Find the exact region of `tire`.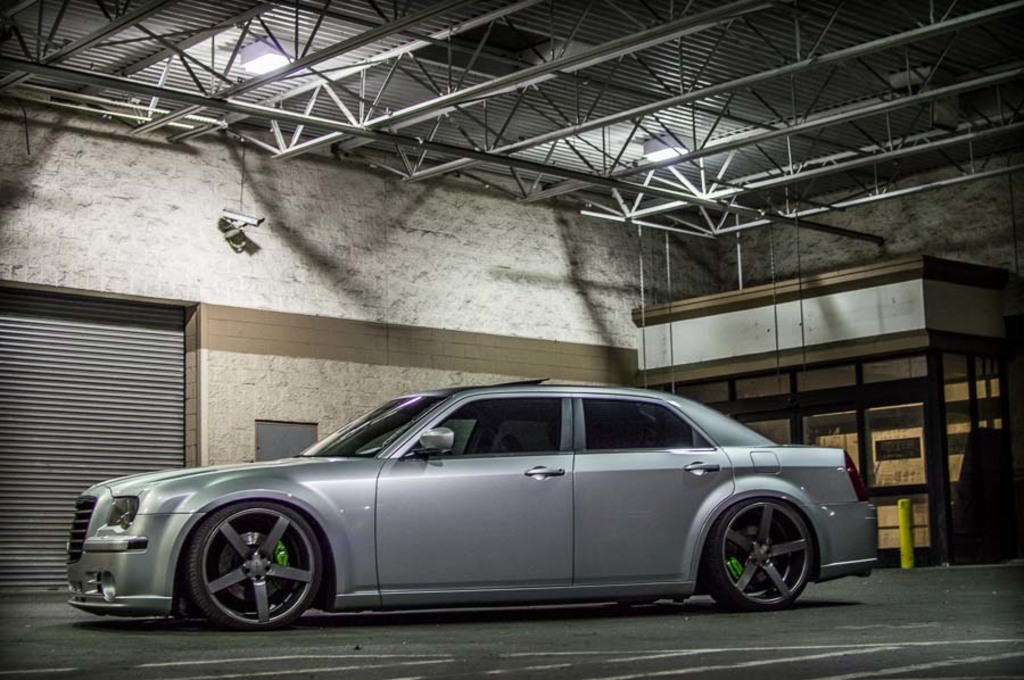
Exact region: {"left": 185, "top": 501, "right": 323, "bottom": 637}.
